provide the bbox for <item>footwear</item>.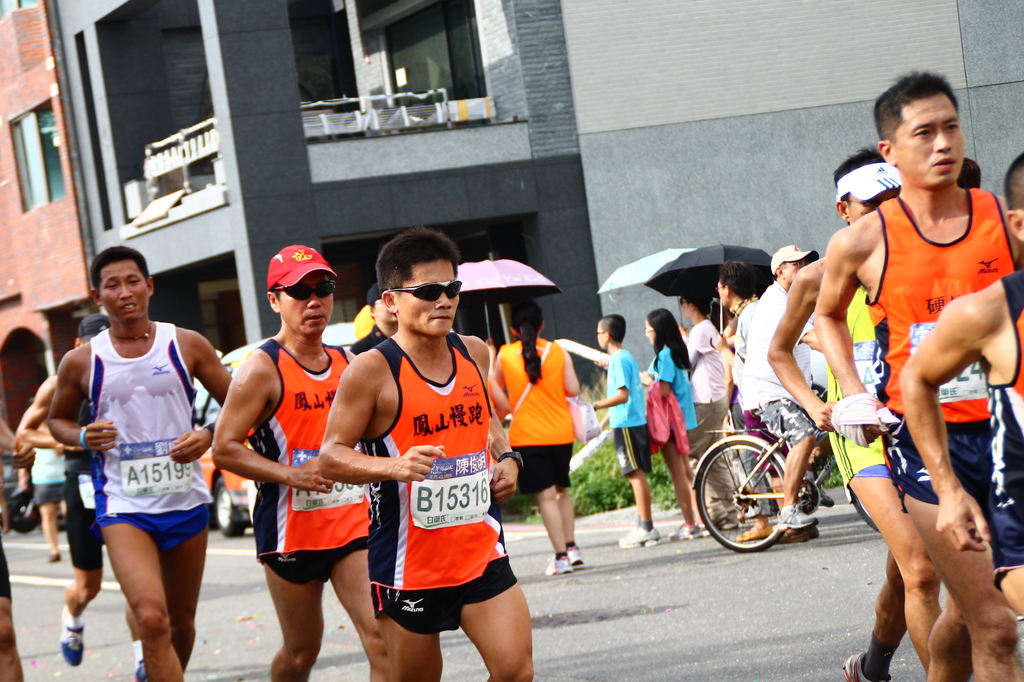
[545, 558, 573, 572].
